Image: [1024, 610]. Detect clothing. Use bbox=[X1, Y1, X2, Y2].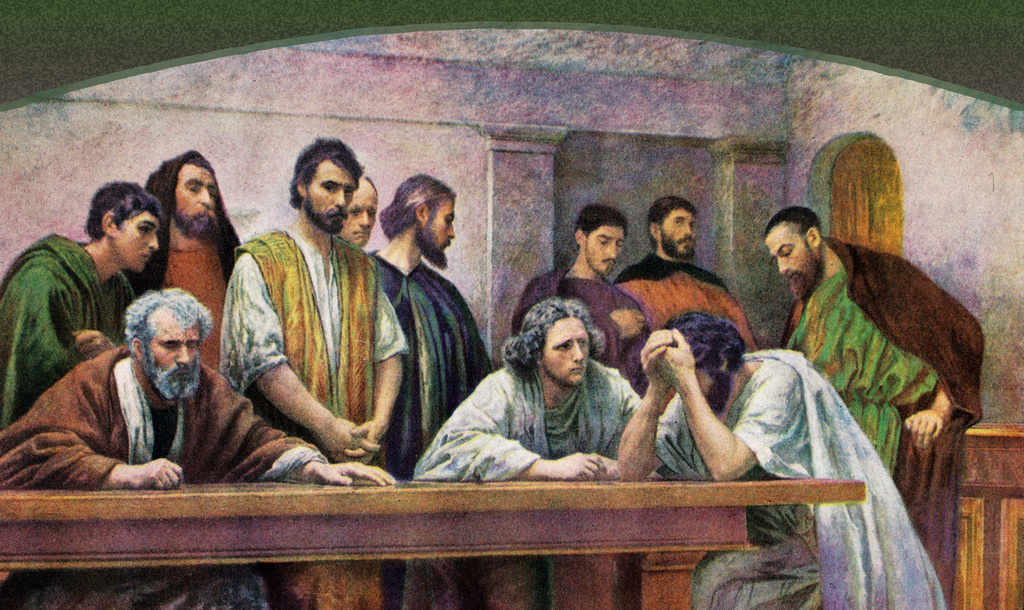
bbox=[775, 239, 984, 609].
